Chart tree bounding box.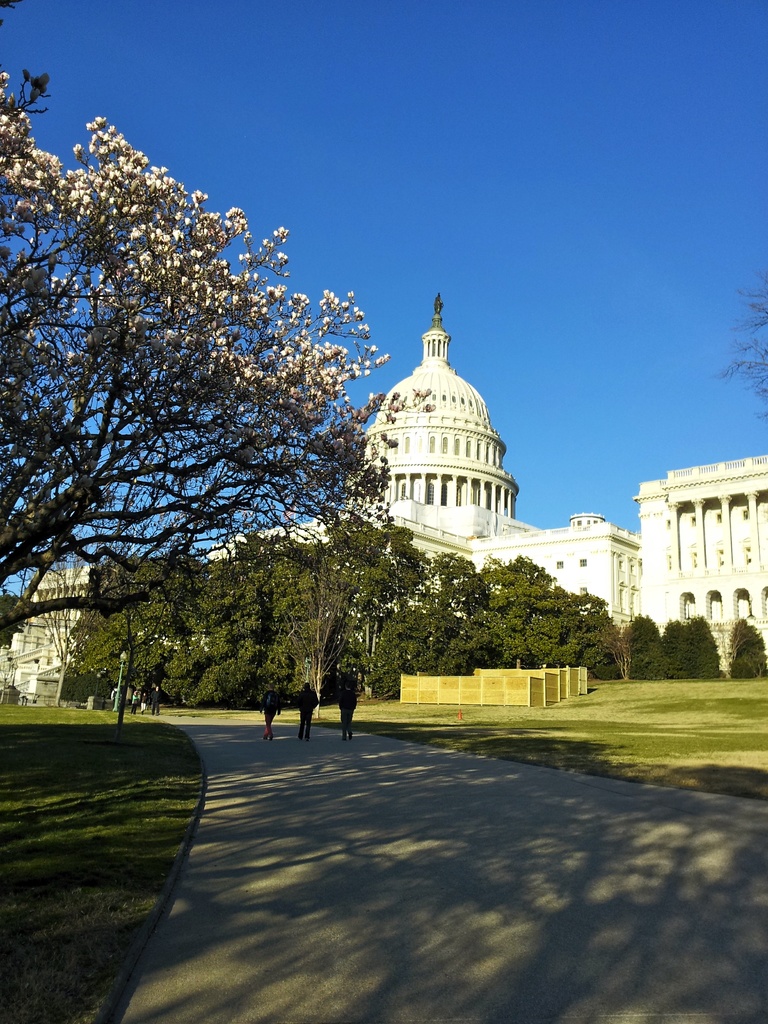
Charted: l=620, t=612, r=668, b=680.
